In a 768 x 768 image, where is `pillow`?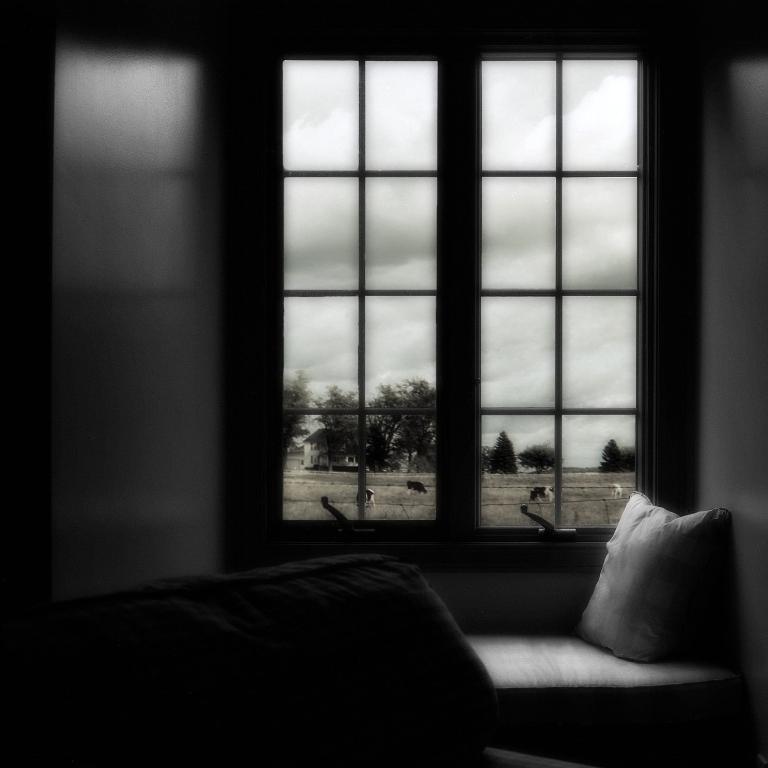
select_region(546, 486, 746, 682).
